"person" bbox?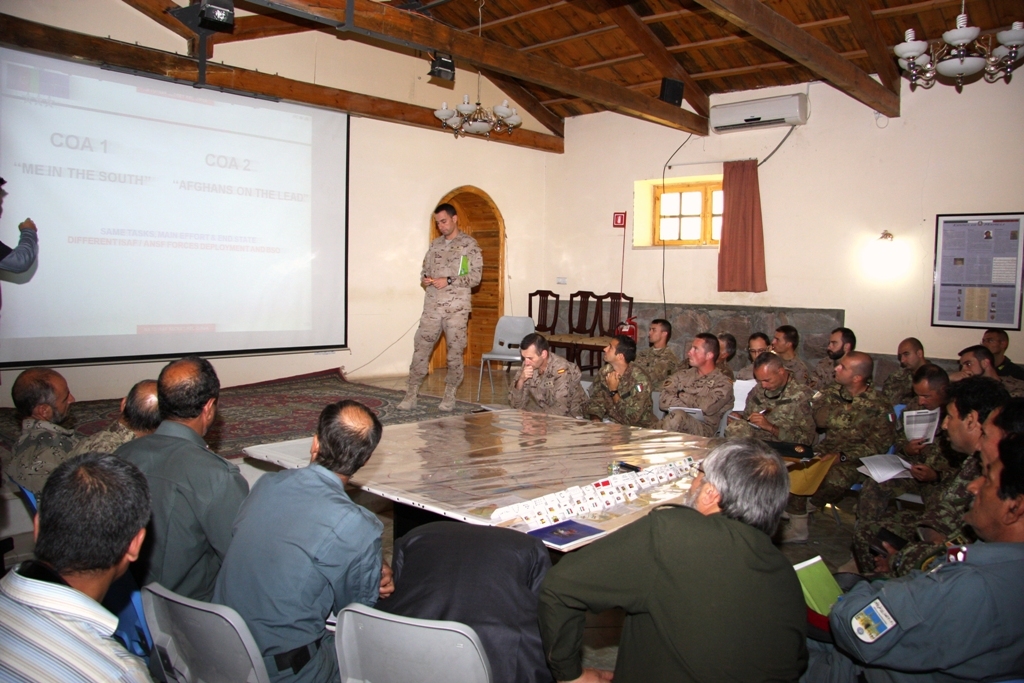
region(858, 357, 974, 506)
